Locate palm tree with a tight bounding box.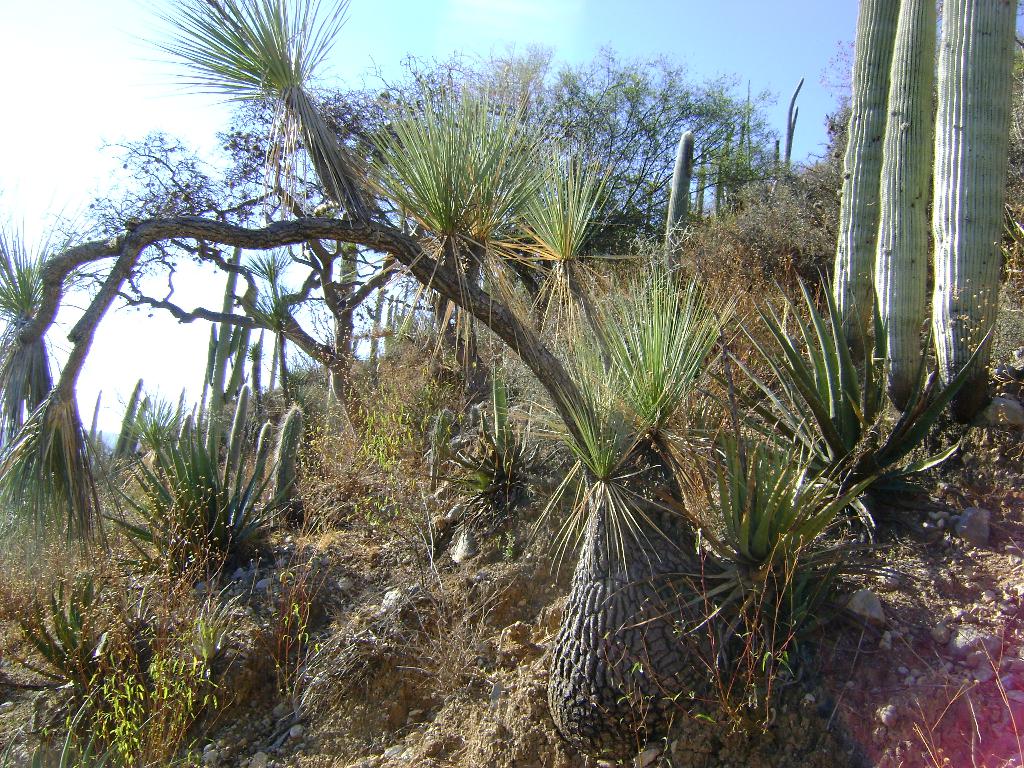
detection(183, 0, 623, 298).
